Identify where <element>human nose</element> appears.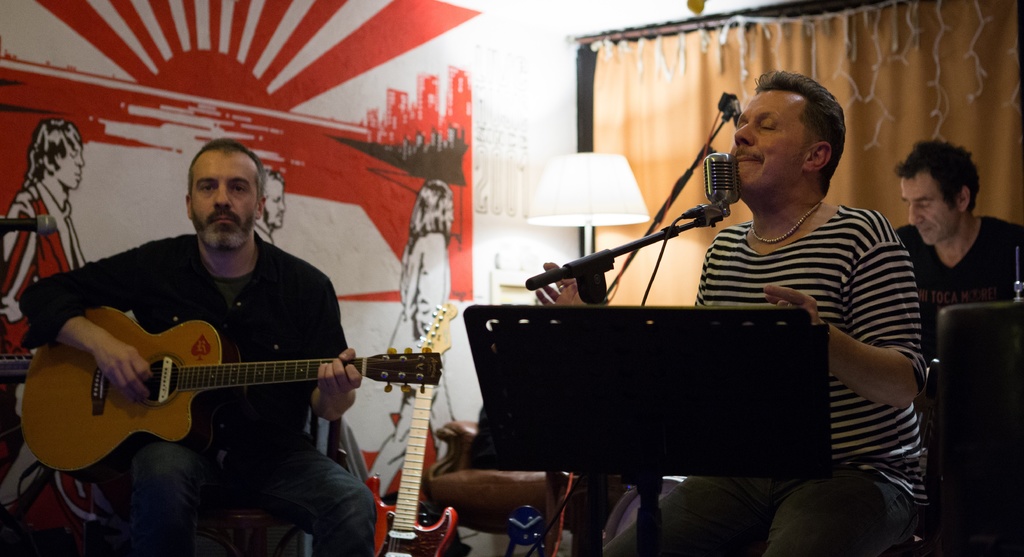
Appears at bbox=[76, 152, 84, 167].
